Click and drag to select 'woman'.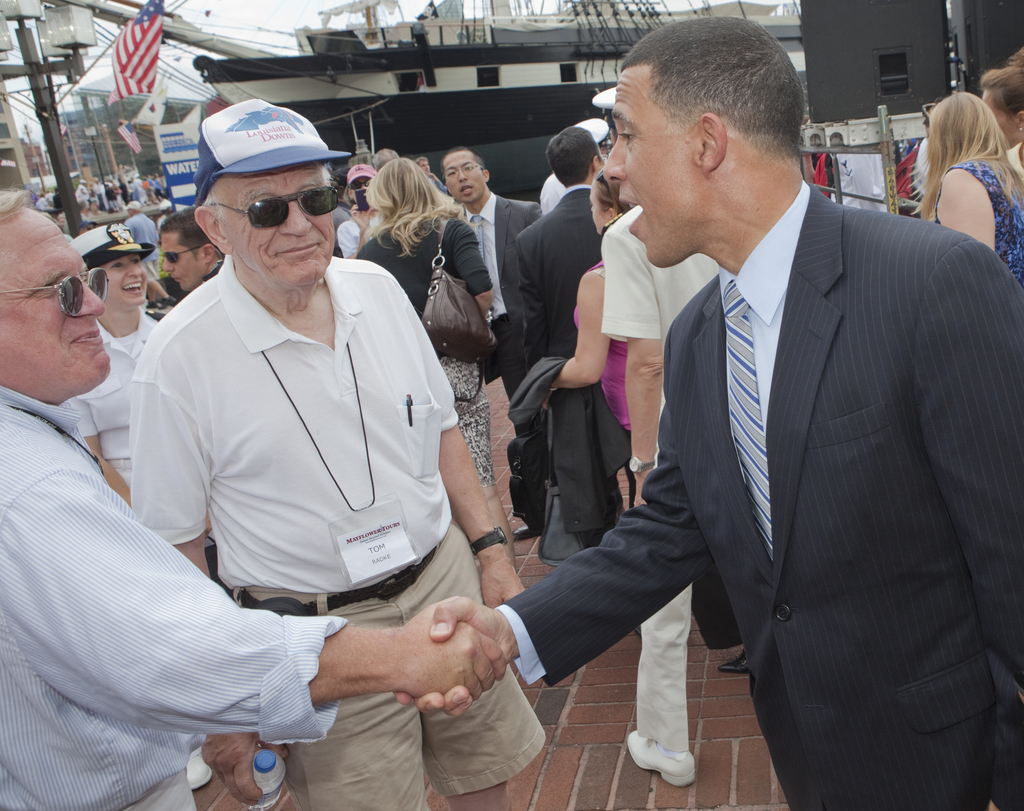
Selection: {"left": 337, "top": 163, "right": 383, "bottom": 258}.
